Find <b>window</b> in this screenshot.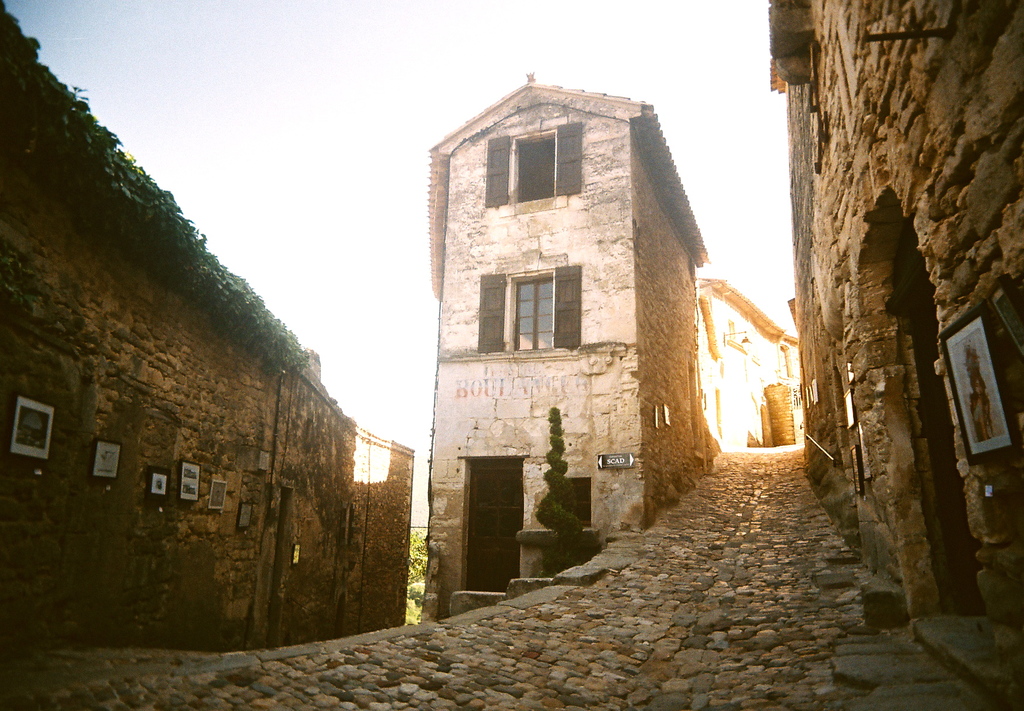
The bounding box for <b>window</b> is box=[505, 129, 572, 200].
